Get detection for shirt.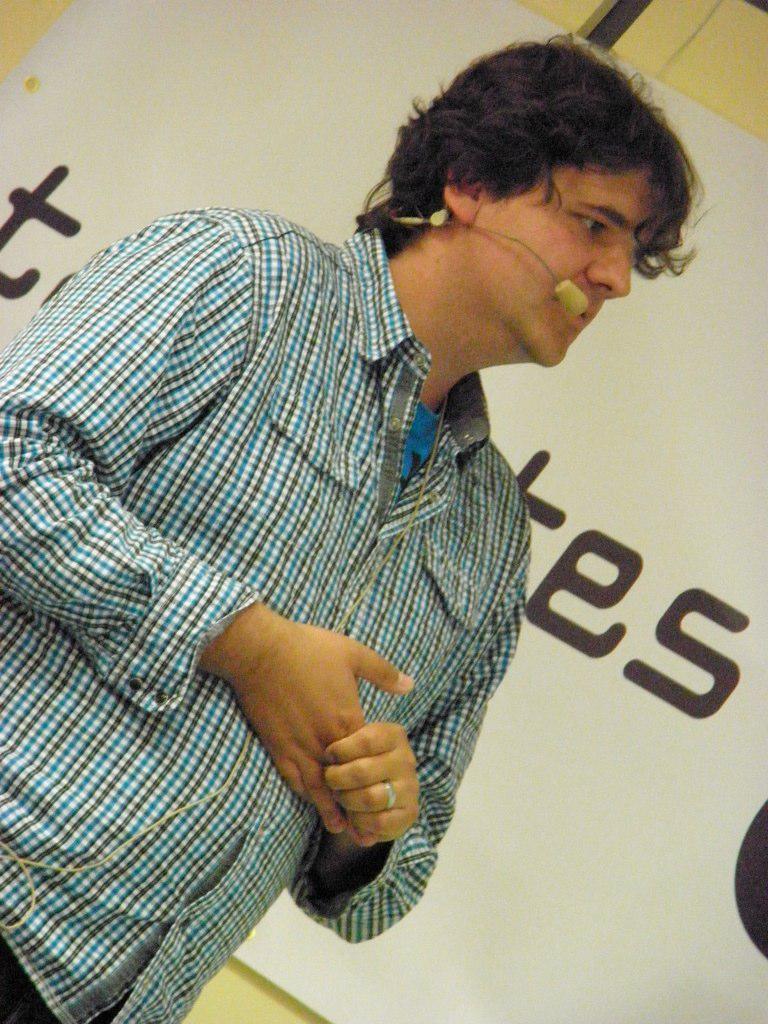
Detection: [x1=0, y1=226, x2=530, y2=1023].
